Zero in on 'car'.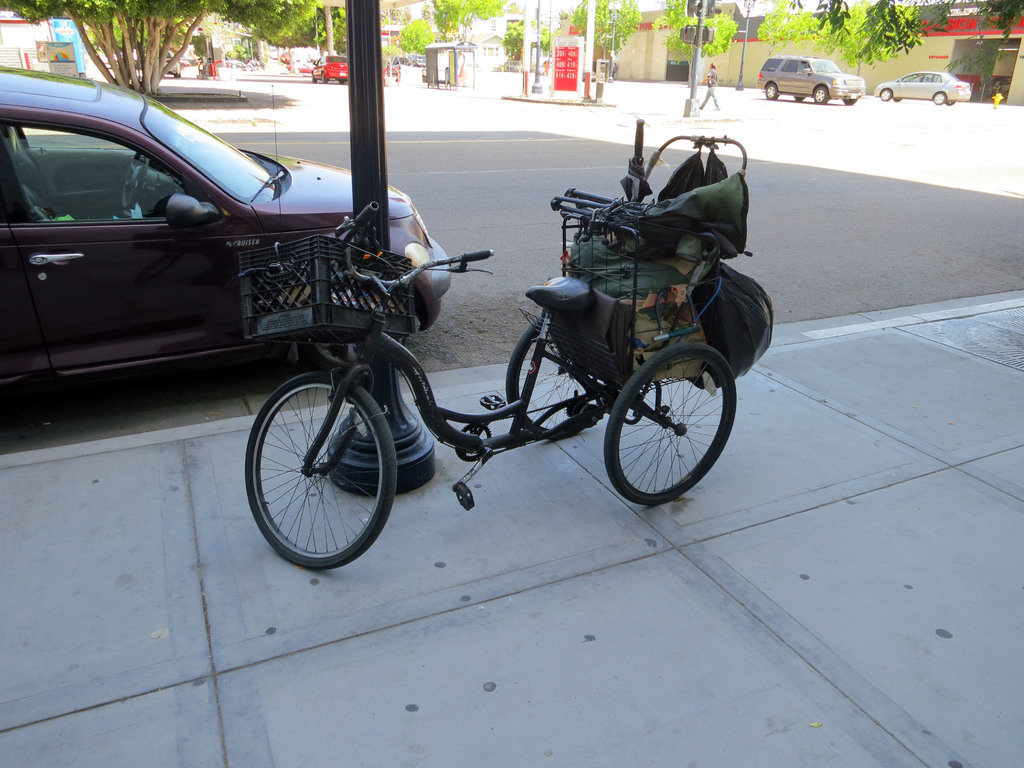
Zeroed in: [874,71,975,106].
